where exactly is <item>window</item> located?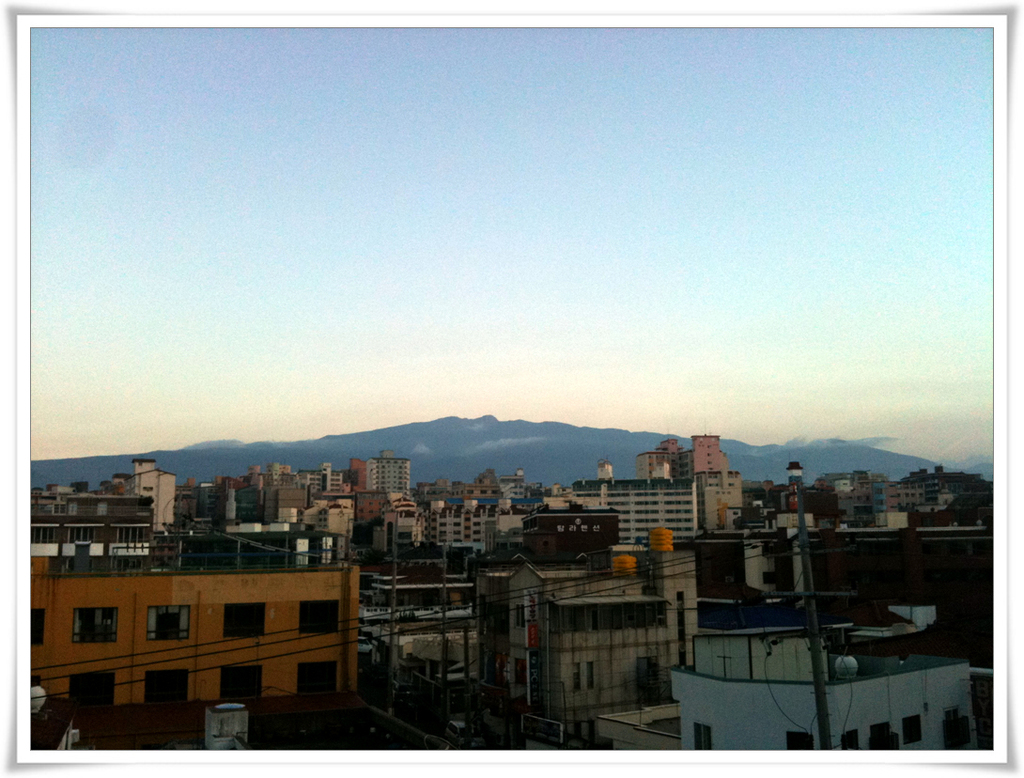
Its bounding box is locate(215, 674, 270, 698).
